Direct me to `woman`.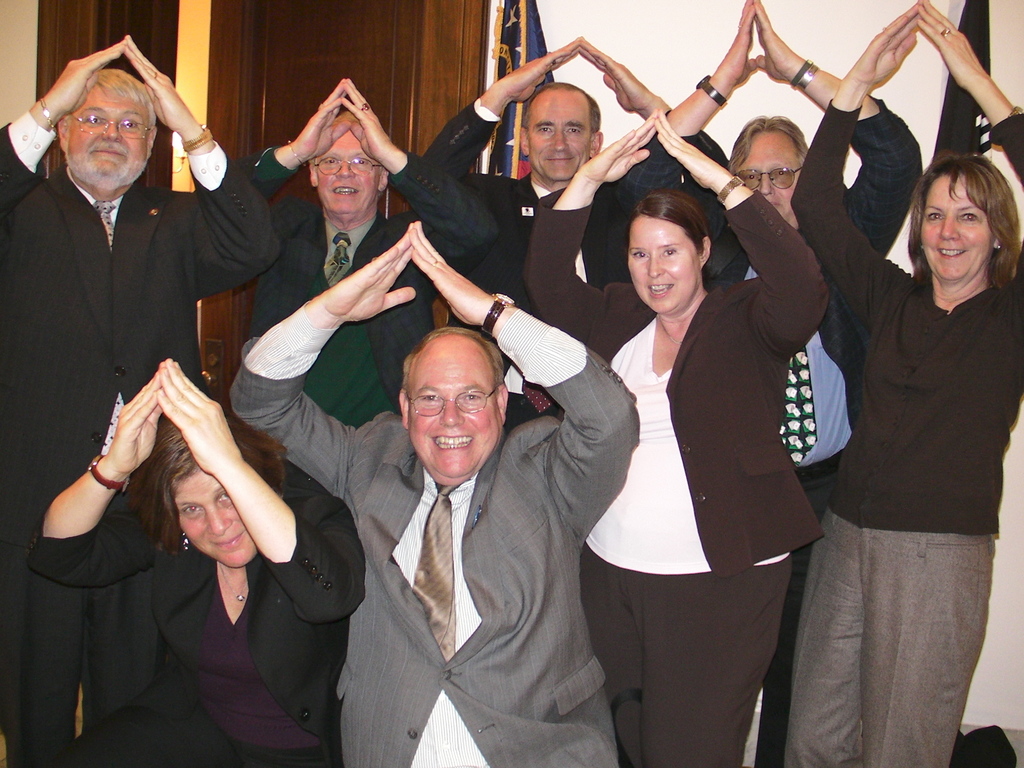
Direction: <region>525, 106, 822, 767</region>.
